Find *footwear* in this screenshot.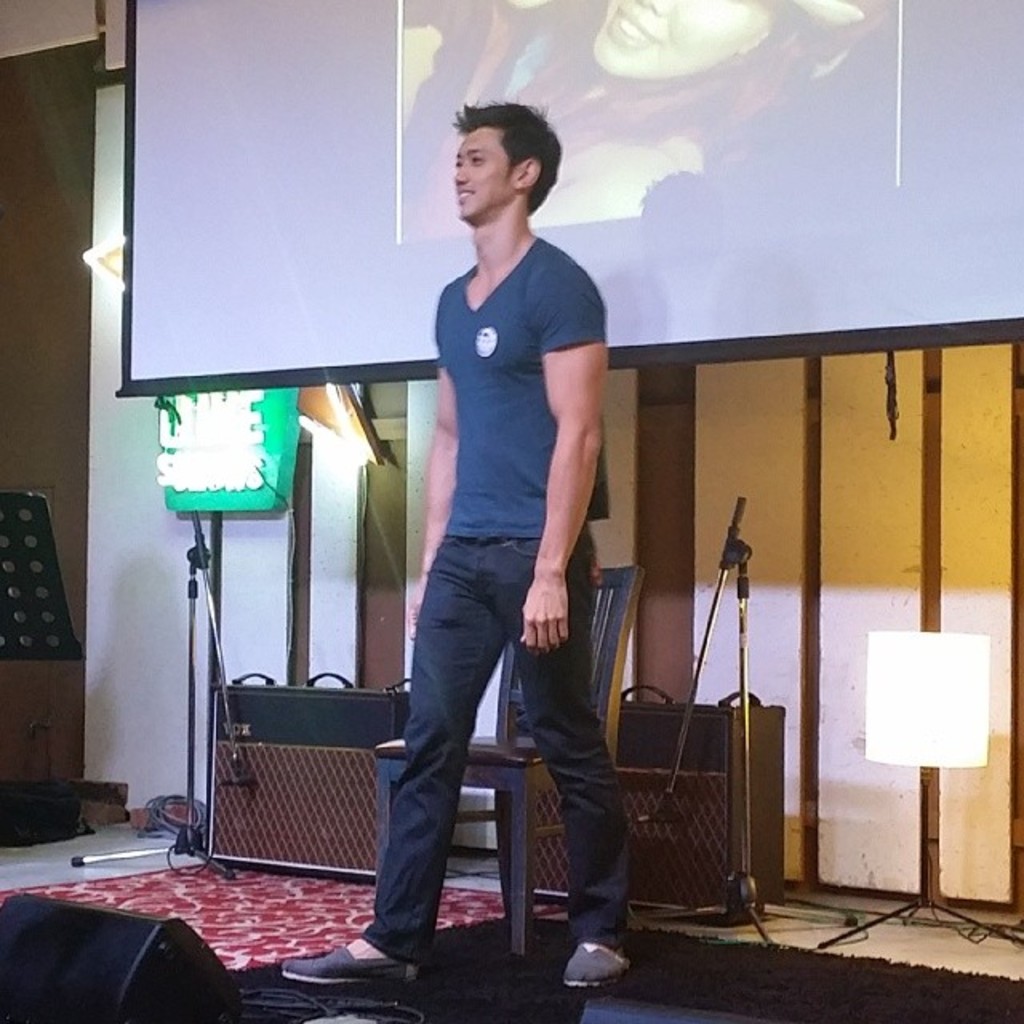
The bounding box for *footwear* is (558,939,635,986).
